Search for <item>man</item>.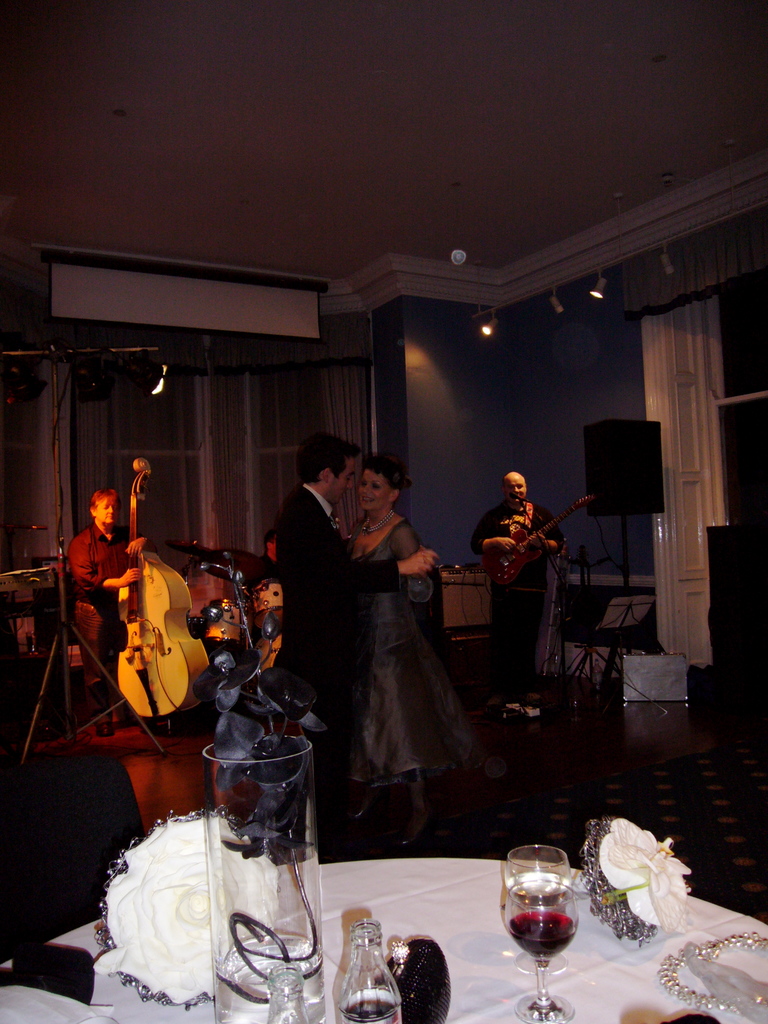
Found at region(474, 469, 569, 719).
